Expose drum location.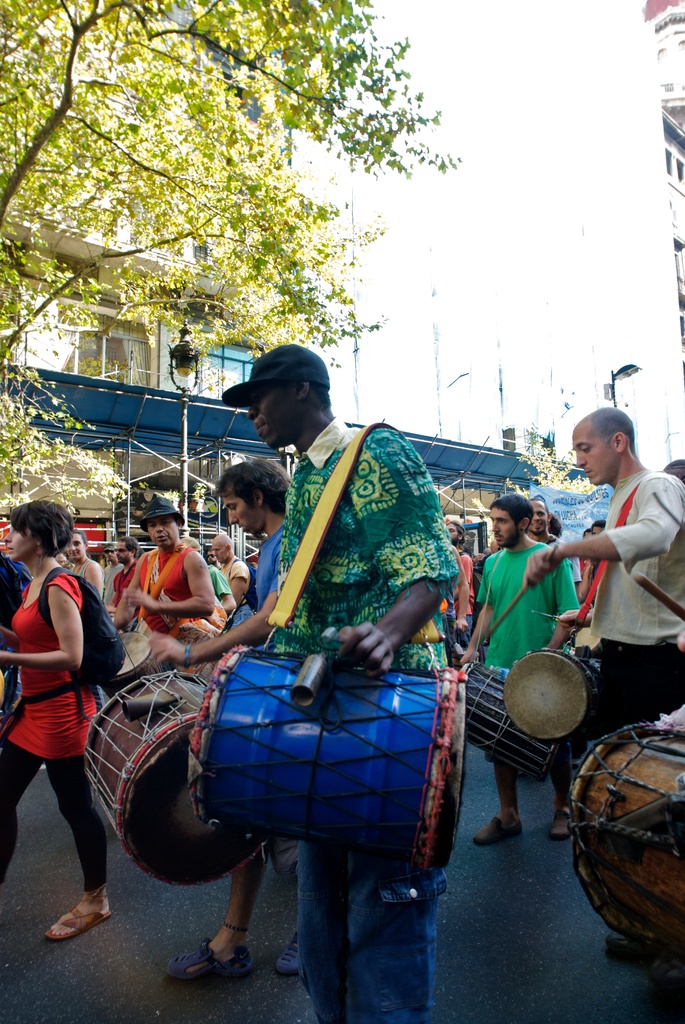
Exposed at 569 721 684 956.
